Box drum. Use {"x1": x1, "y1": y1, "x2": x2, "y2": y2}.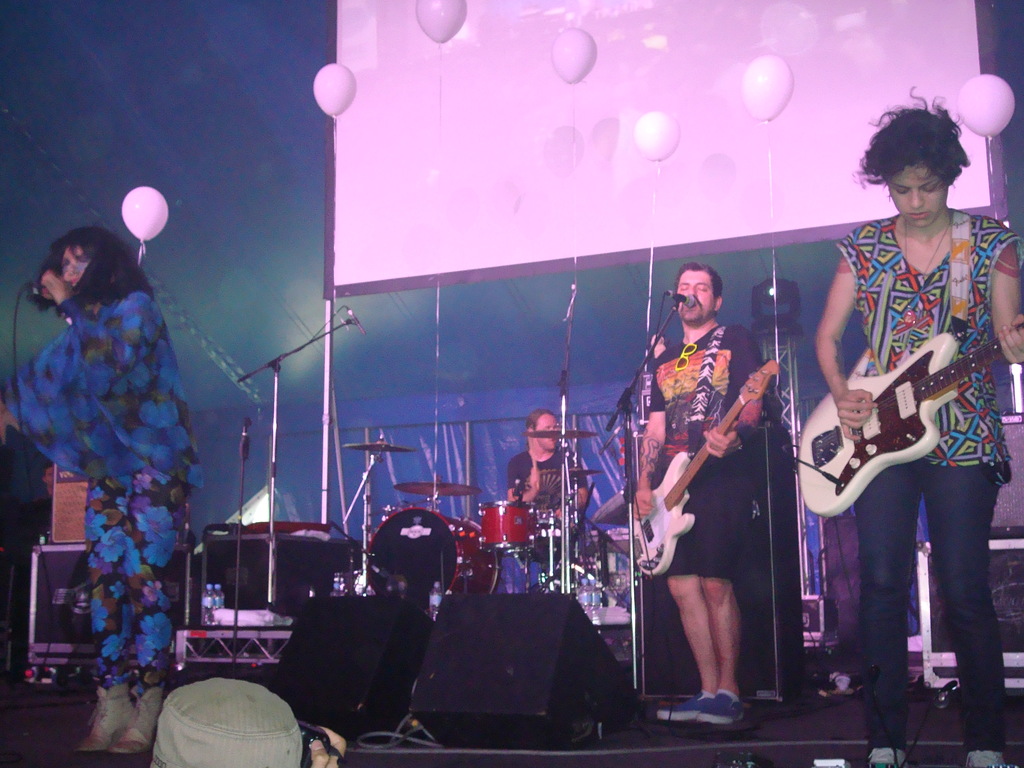
{"x1": 367, "y1": 505, "x2": 504, "y2": 616}.
